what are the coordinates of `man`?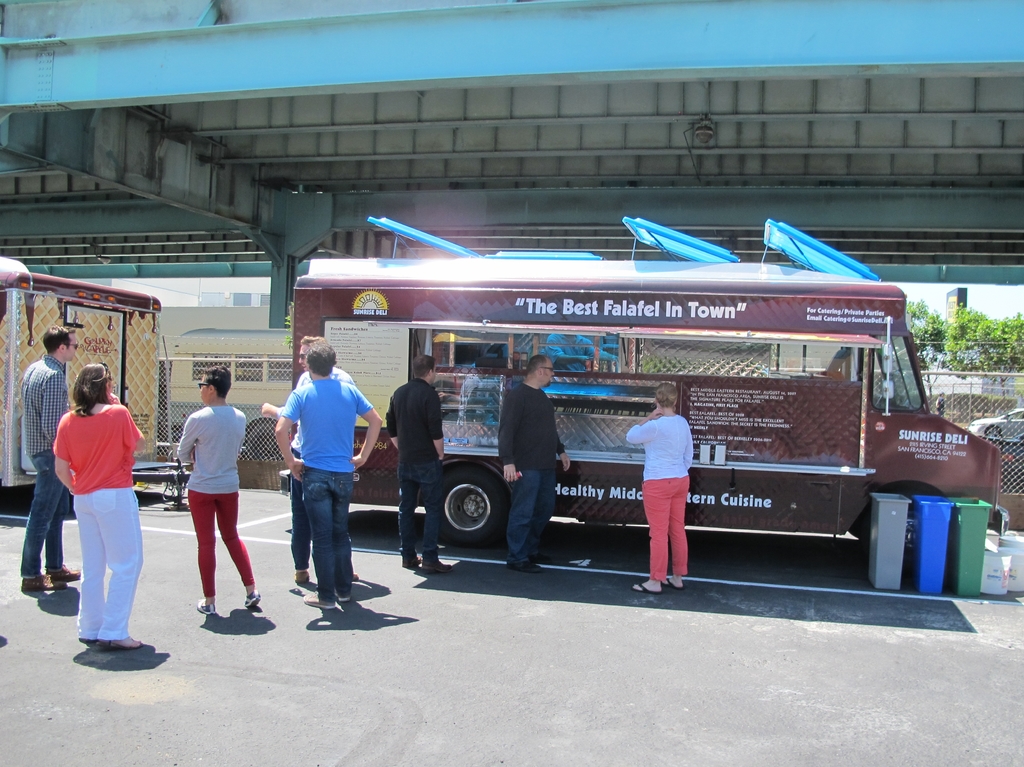
Rect(20, 325, 81, 588).
